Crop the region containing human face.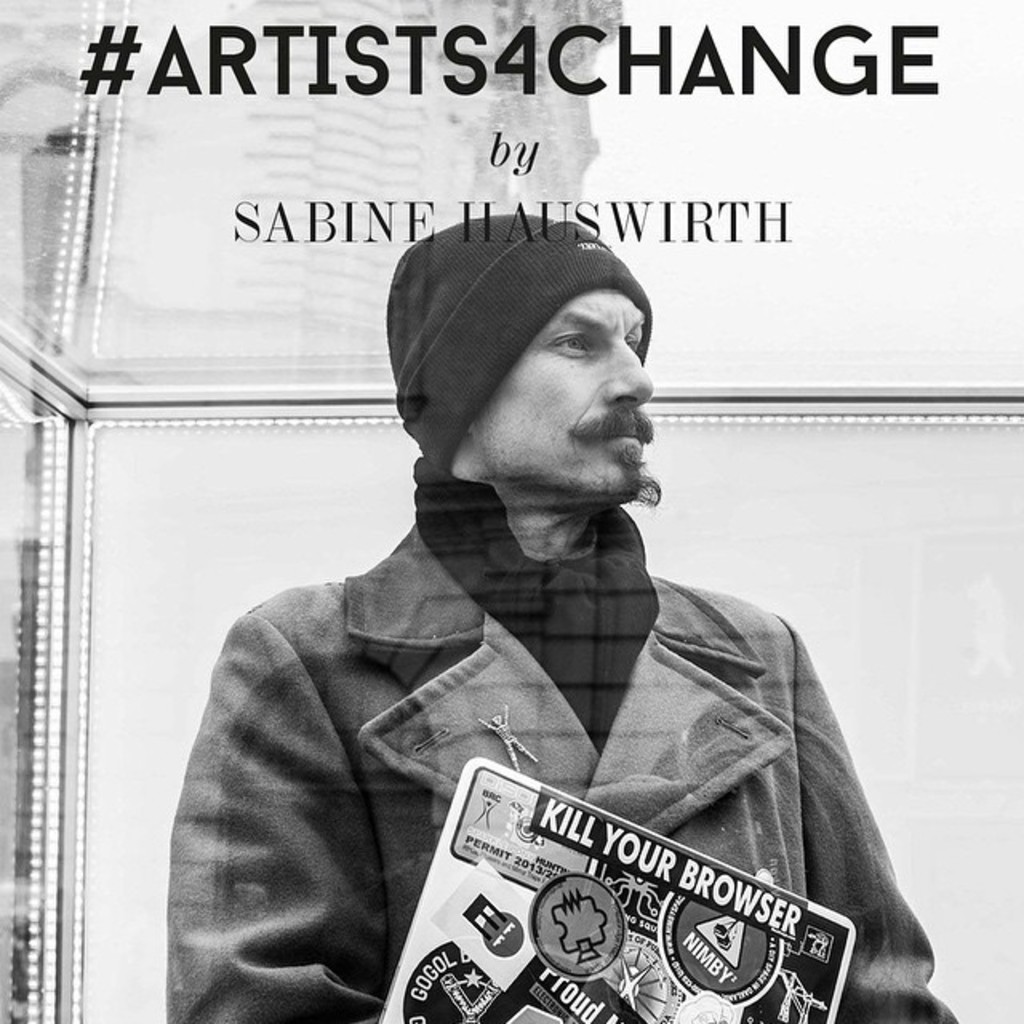
Crop region: bbox(472, 282, 653, 507).
